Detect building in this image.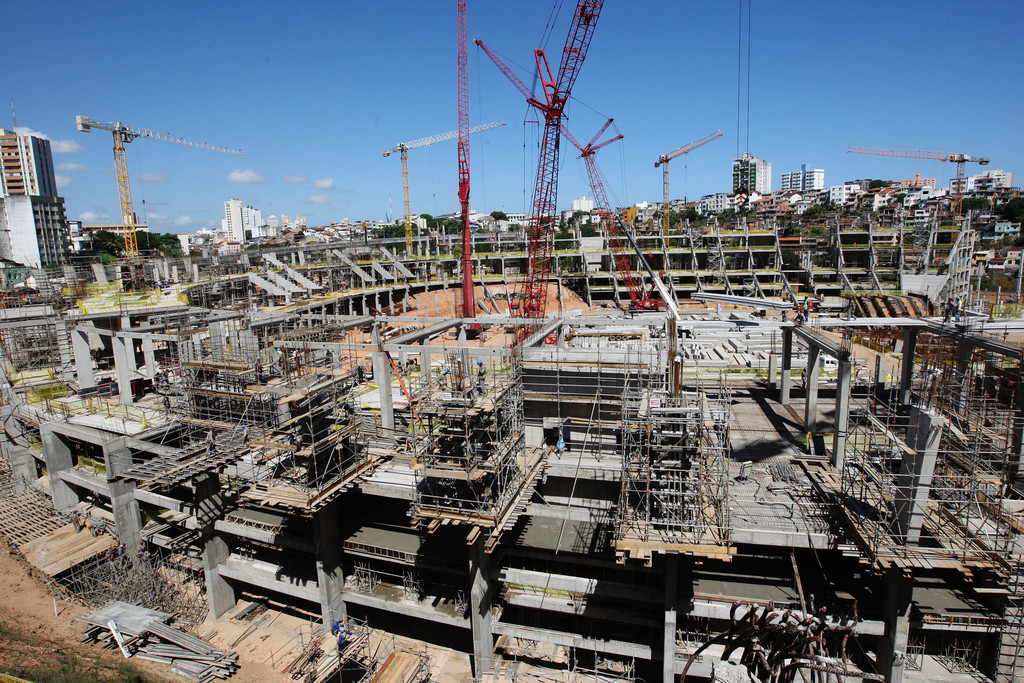
Detection: <bbox>0, 198, 74, 273</bbox>.
